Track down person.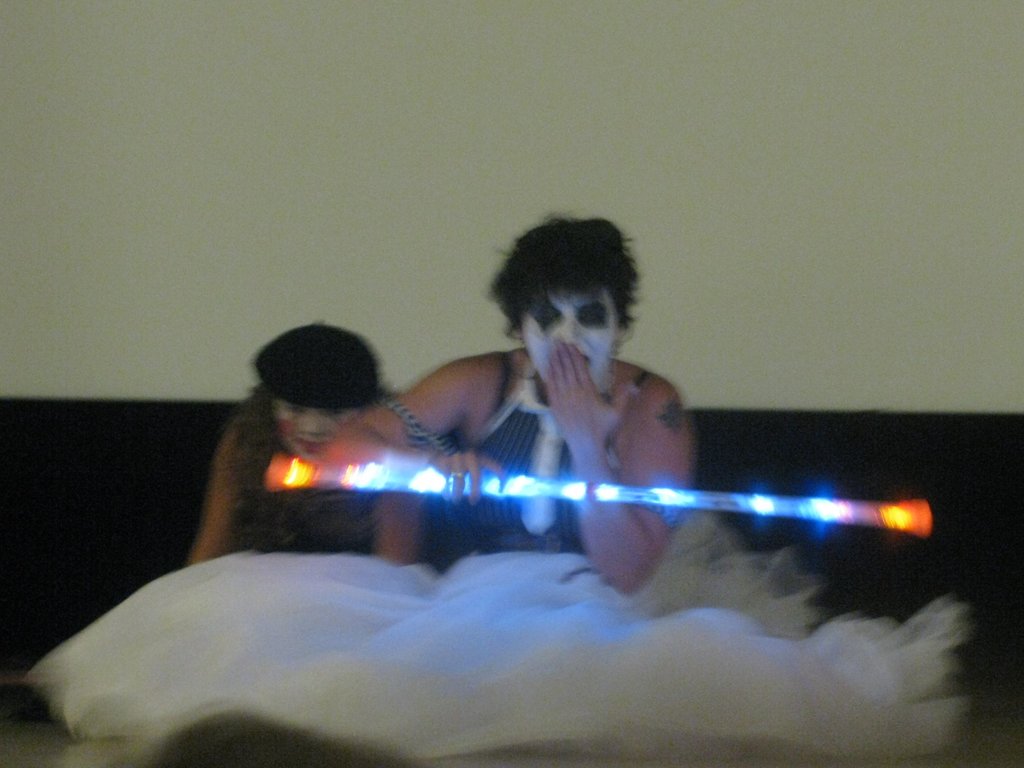
Tracked to <bbox>188, 318, 426, 569</bbox>.
